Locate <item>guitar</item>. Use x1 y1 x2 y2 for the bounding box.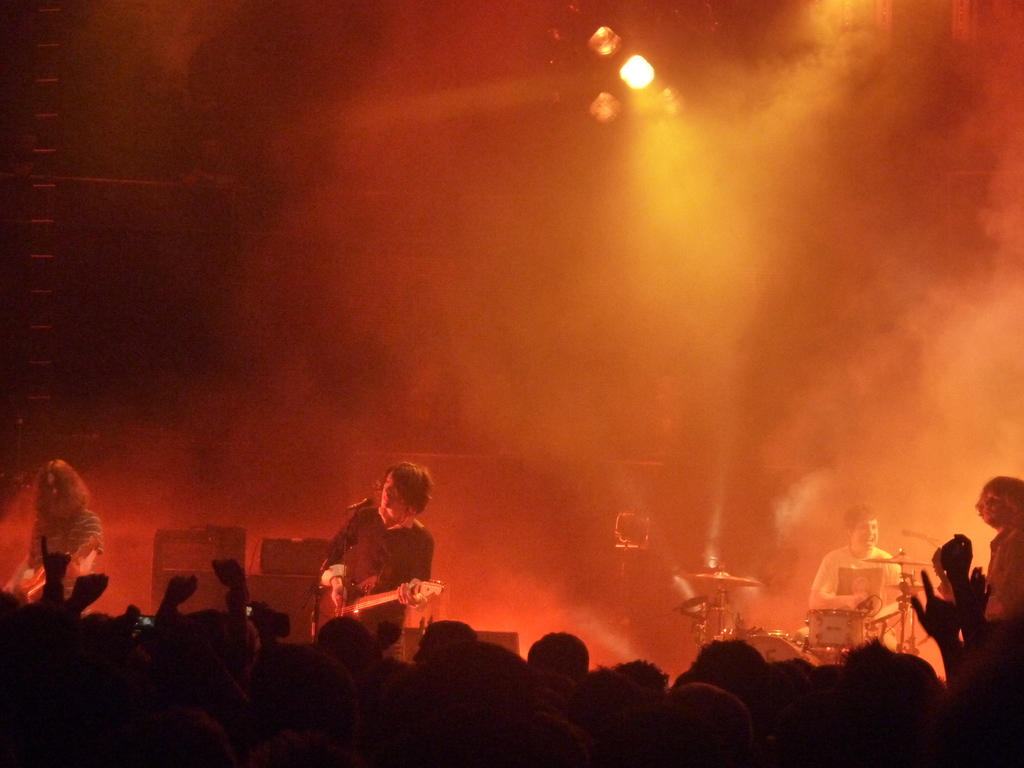
316 578 445 627.
